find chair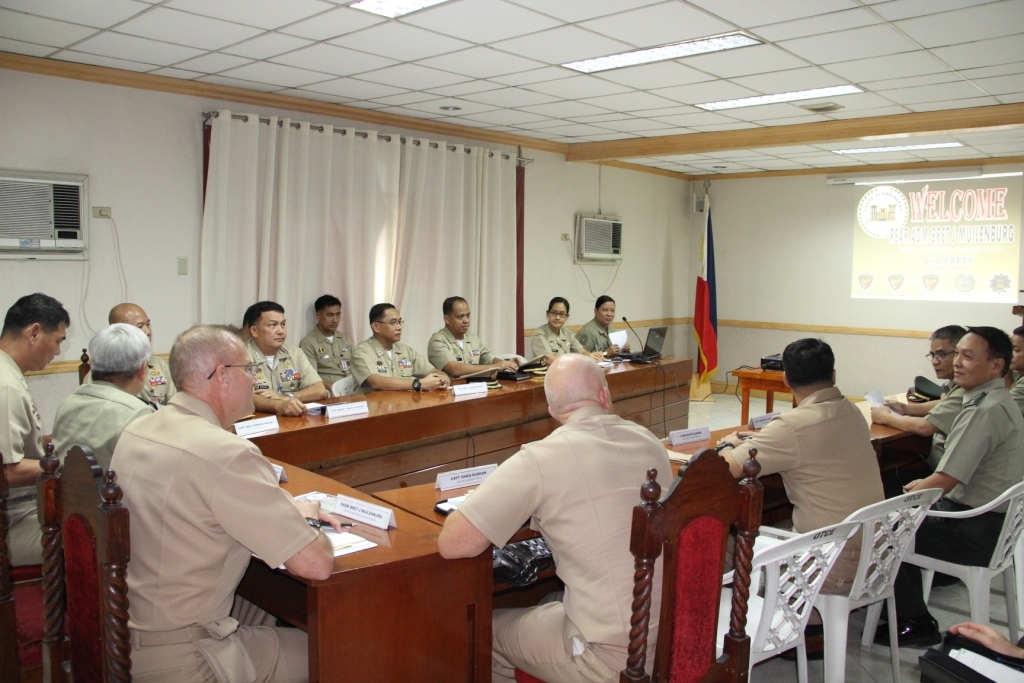
bbox=[723, 517, 866, 682]
